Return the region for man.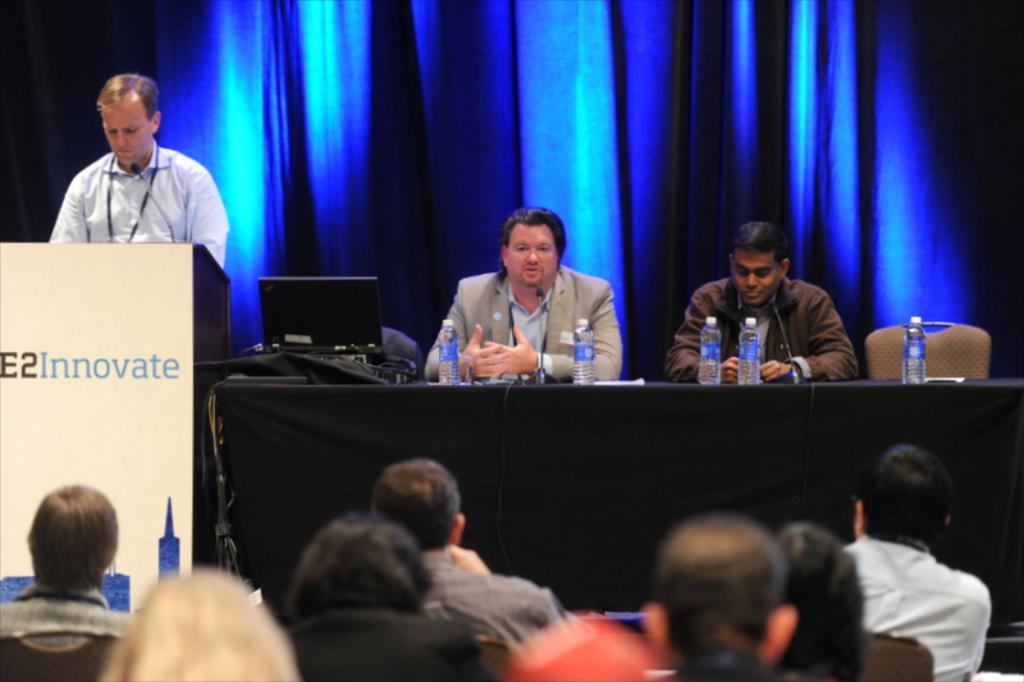
crop(371, 456, 571, 647).
